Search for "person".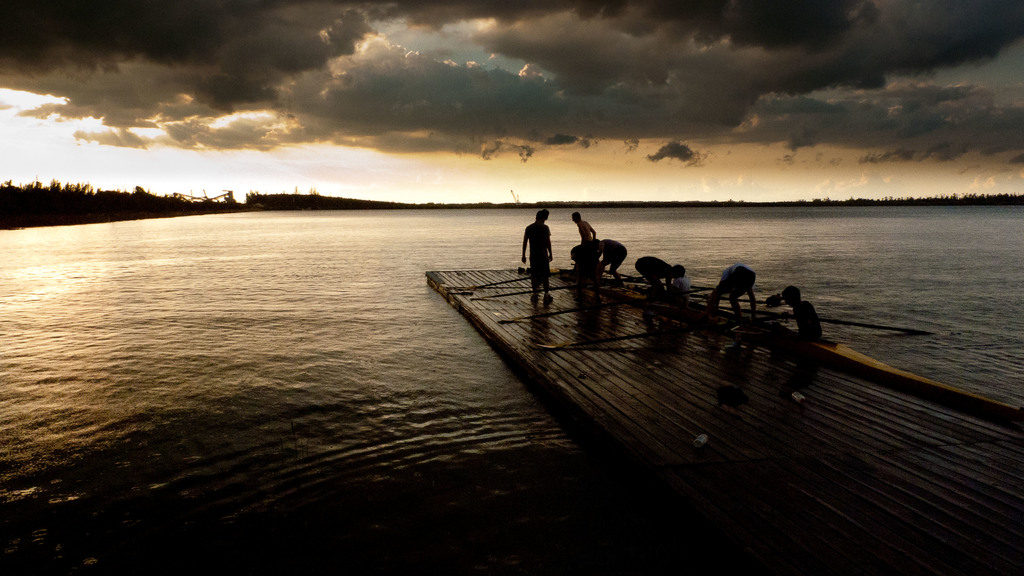
Found at l=708, t=263, r=755, b=310.
